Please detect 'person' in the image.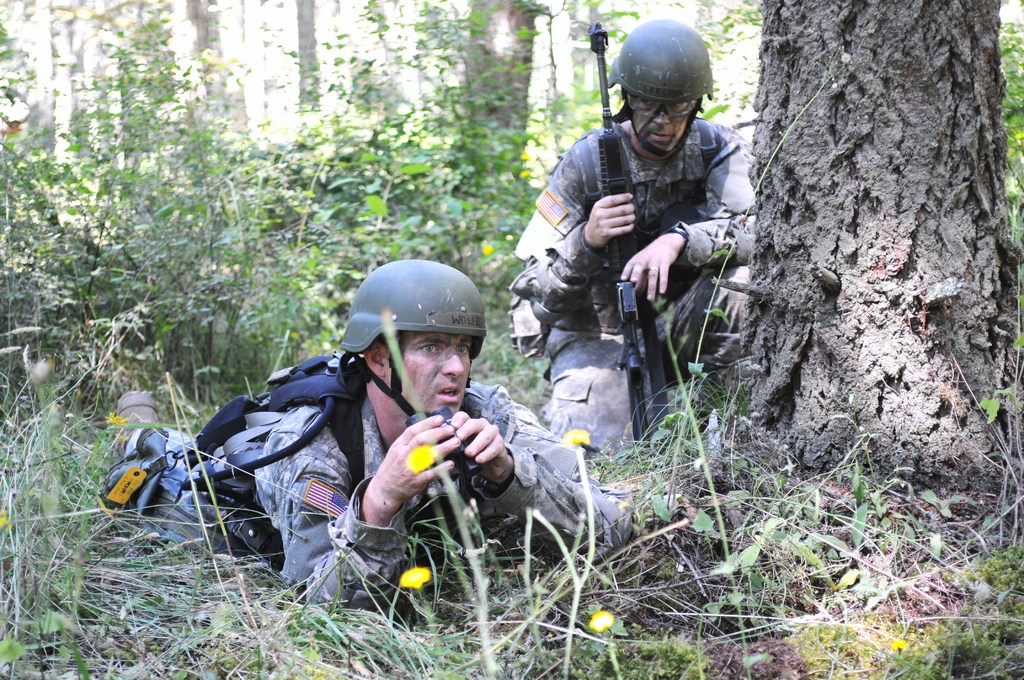
[x1=90, y1=262, x2=635, y2=623].
